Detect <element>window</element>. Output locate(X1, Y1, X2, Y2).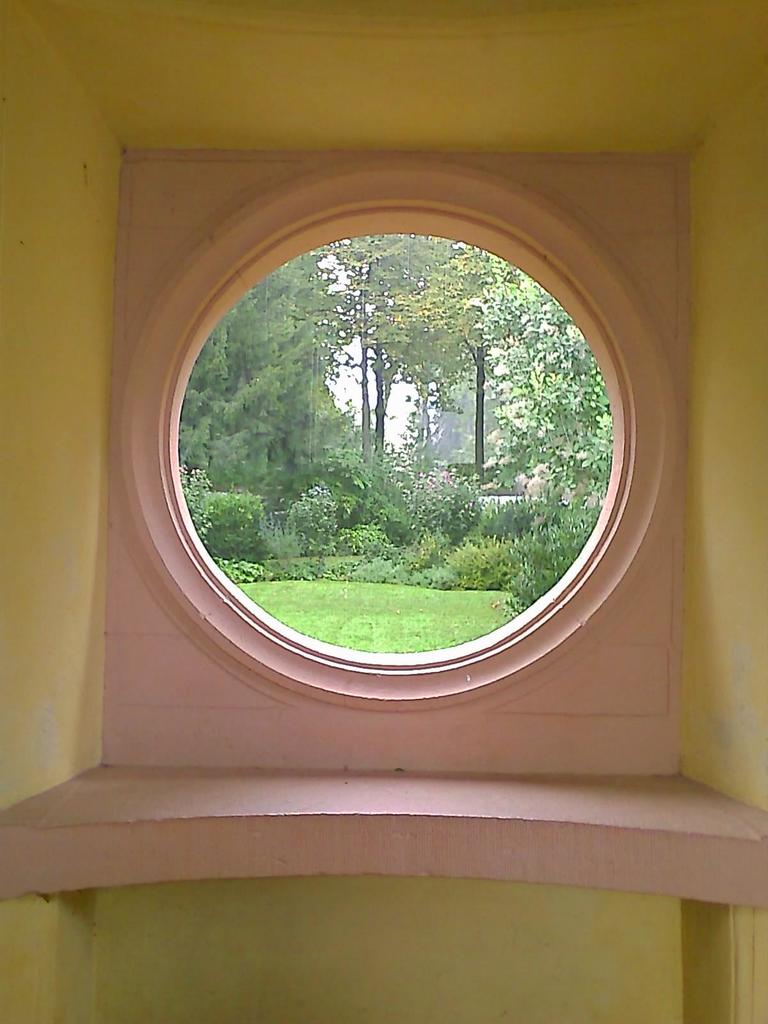
locate(93, 172, 684, 794).
